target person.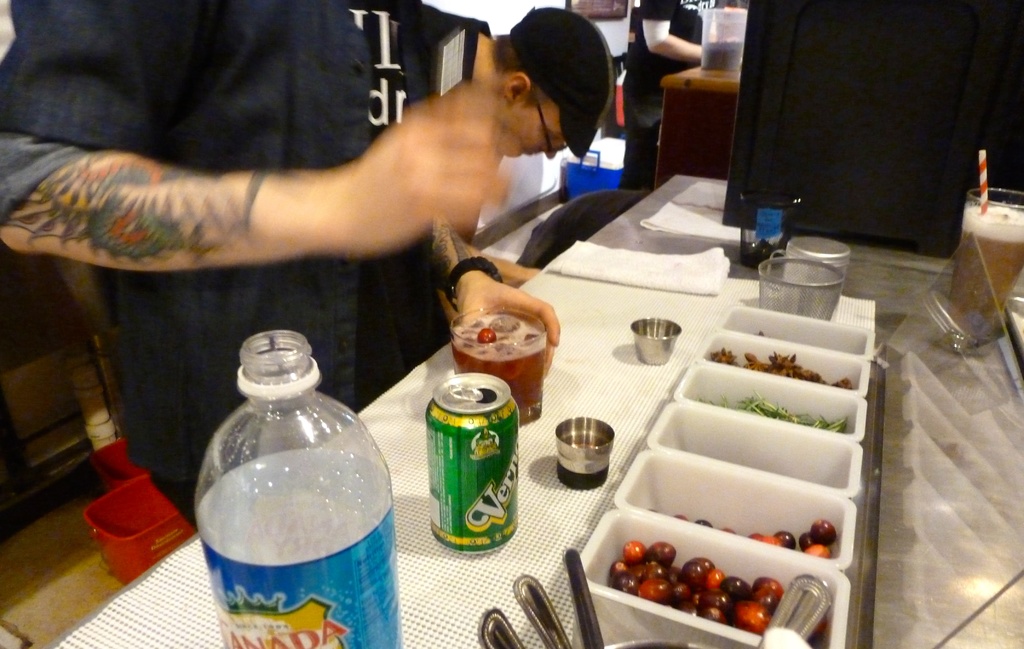
Target region: BBox(384, 0, 612, 287).
